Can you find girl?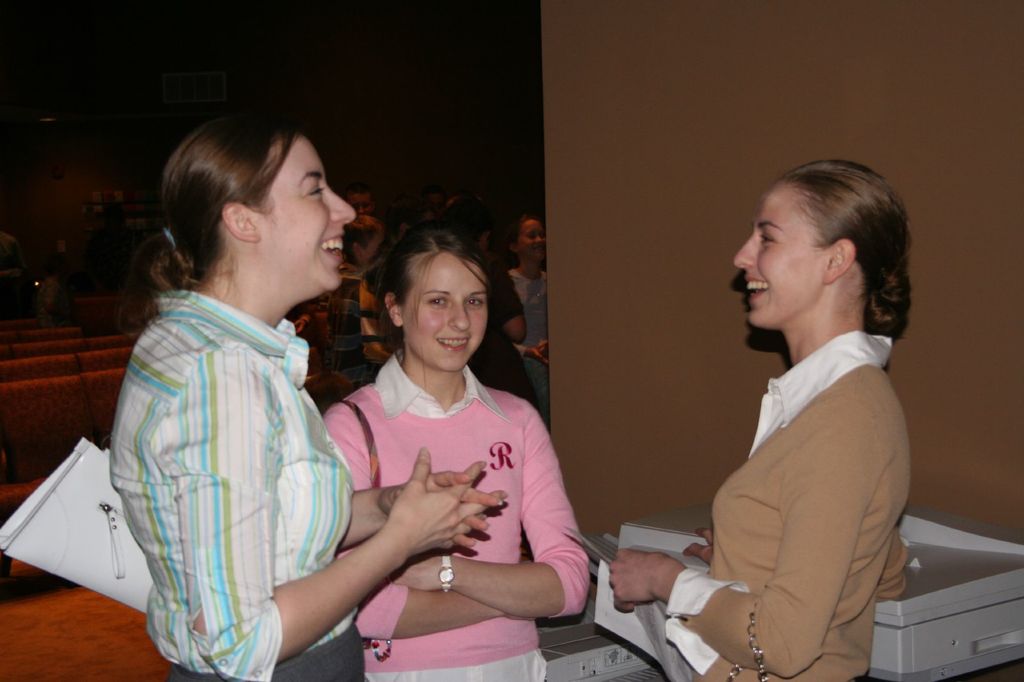
Yes, bounding box: 504/211/548/431.
